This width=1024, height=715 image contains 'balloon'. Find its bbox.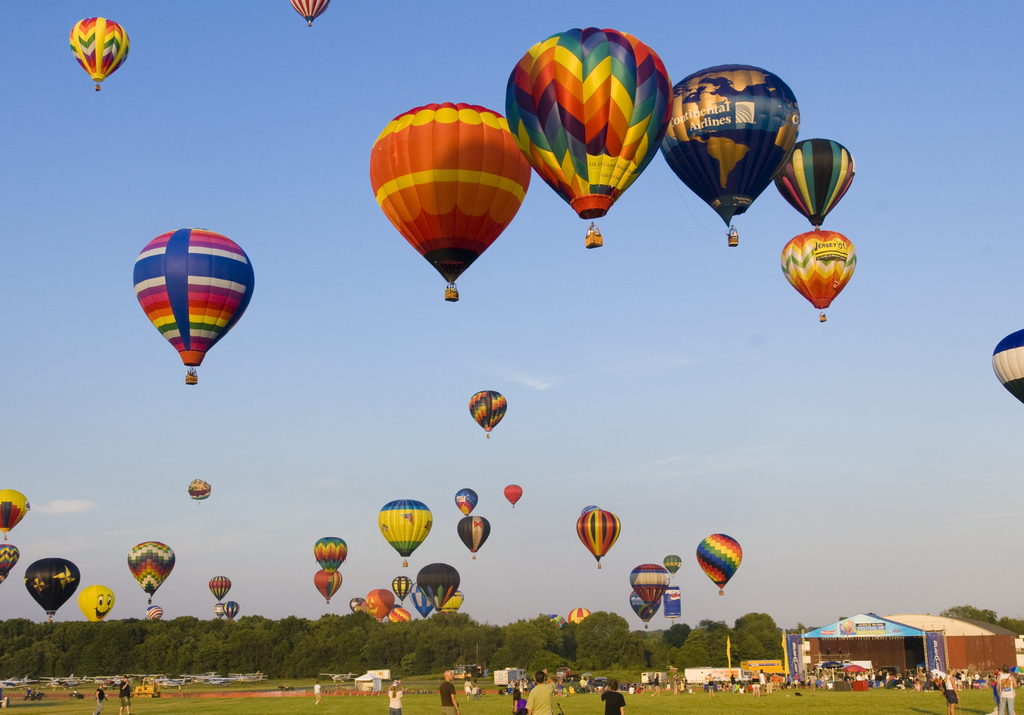
[454, 488, 479, 515].
